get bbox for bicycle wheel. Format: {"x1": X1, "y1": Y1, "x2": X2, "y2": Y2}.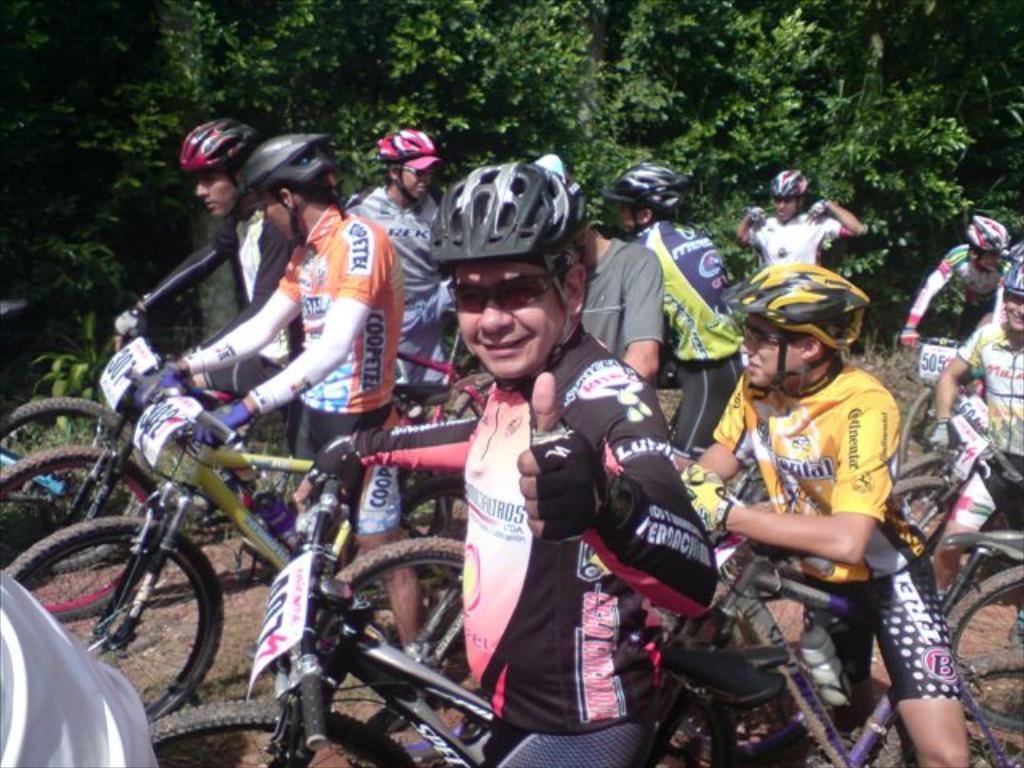
{"x1": 0, "y1": 507, "x2": 230, "y2": 725}.
